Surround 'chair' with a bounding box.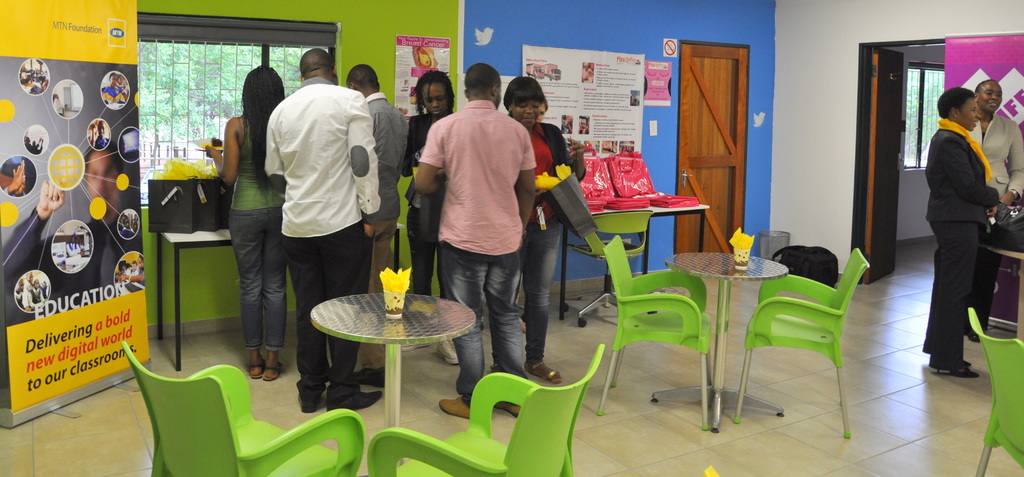
locate(609, 235, 715, 430).
